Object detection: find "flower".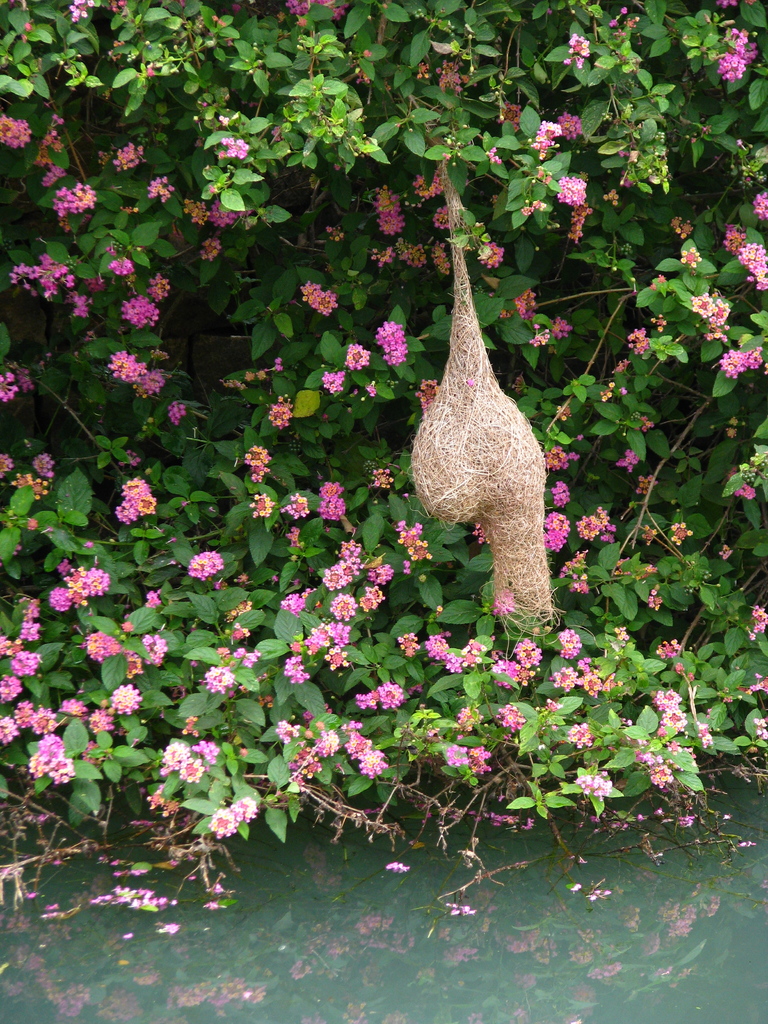
left=748, top=192, right=767, bottom=225.
